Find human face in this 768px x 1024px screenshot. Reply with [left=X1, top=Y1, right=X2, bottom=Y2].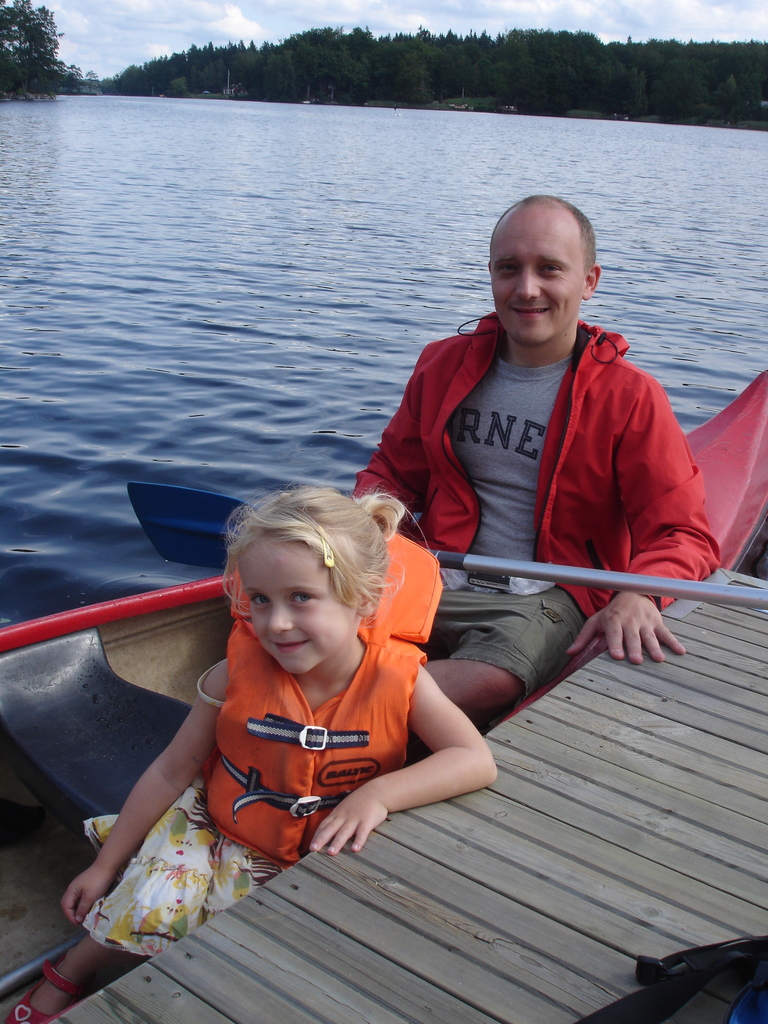
[left=492, top=204, right=586, bottom=339].
